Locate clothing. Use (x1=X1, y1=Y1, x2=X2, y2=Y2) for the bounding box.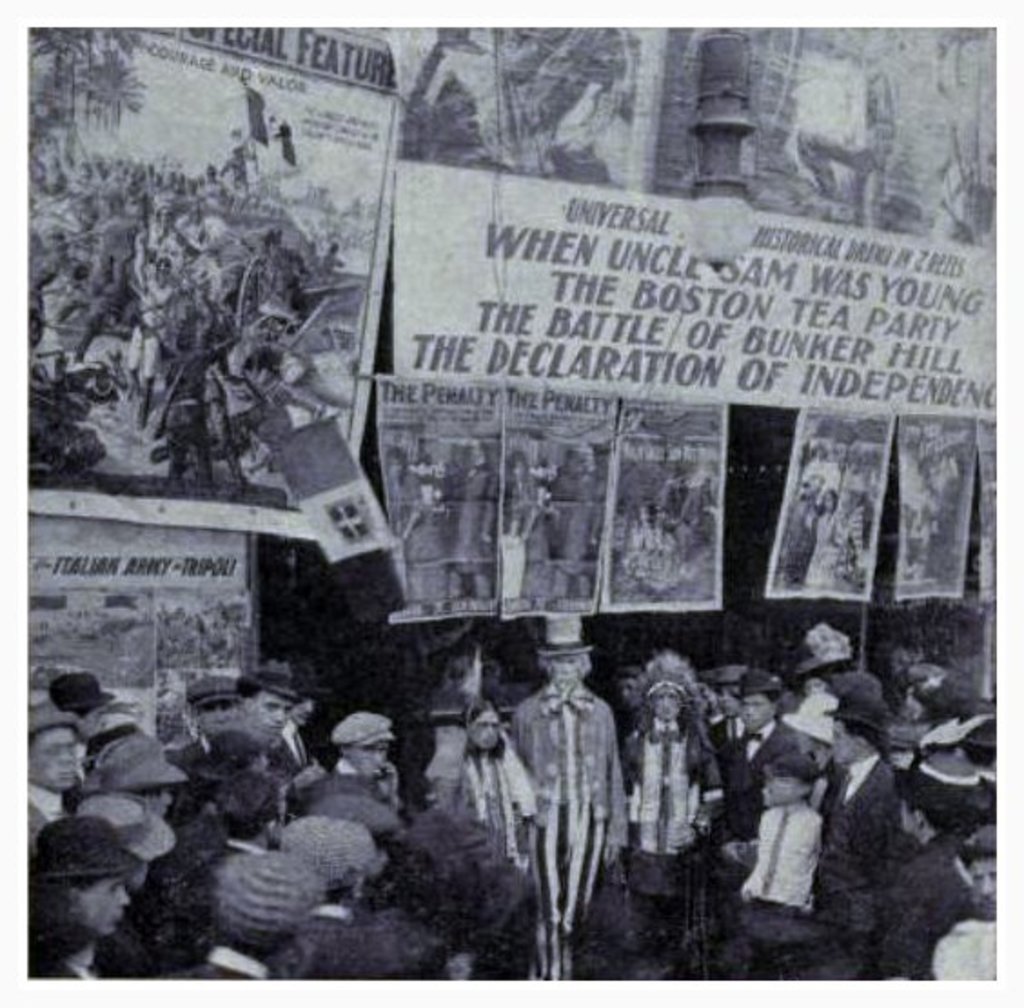
(x1=512, y1=679, x2=630, y2=964).
